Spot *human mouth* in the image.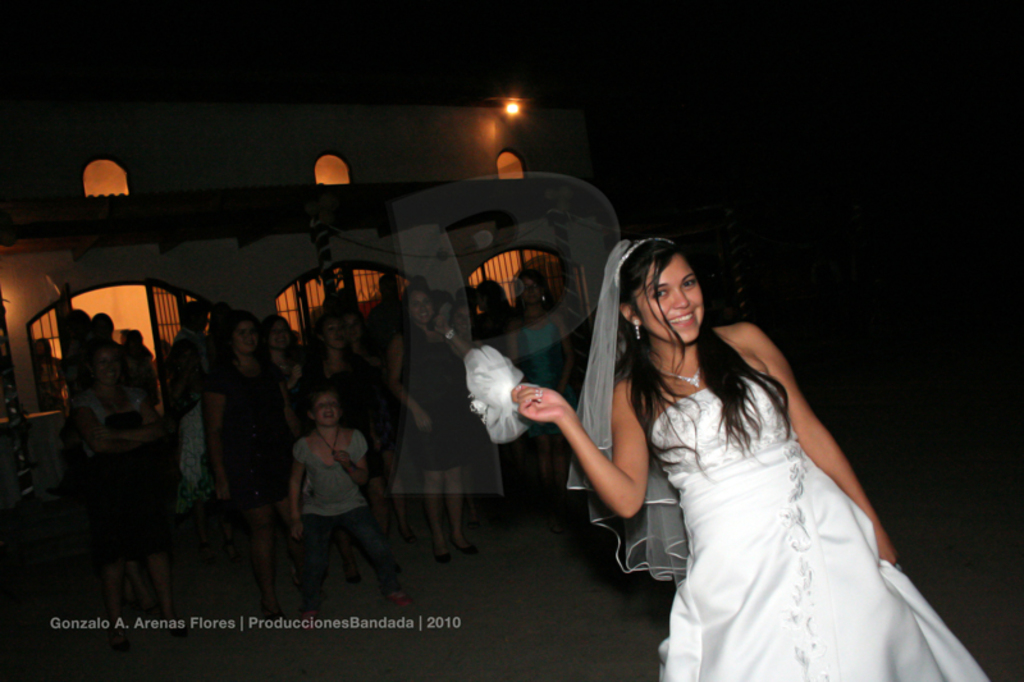
*human mouth* found at bbox=(662, 307, 699, 329).
